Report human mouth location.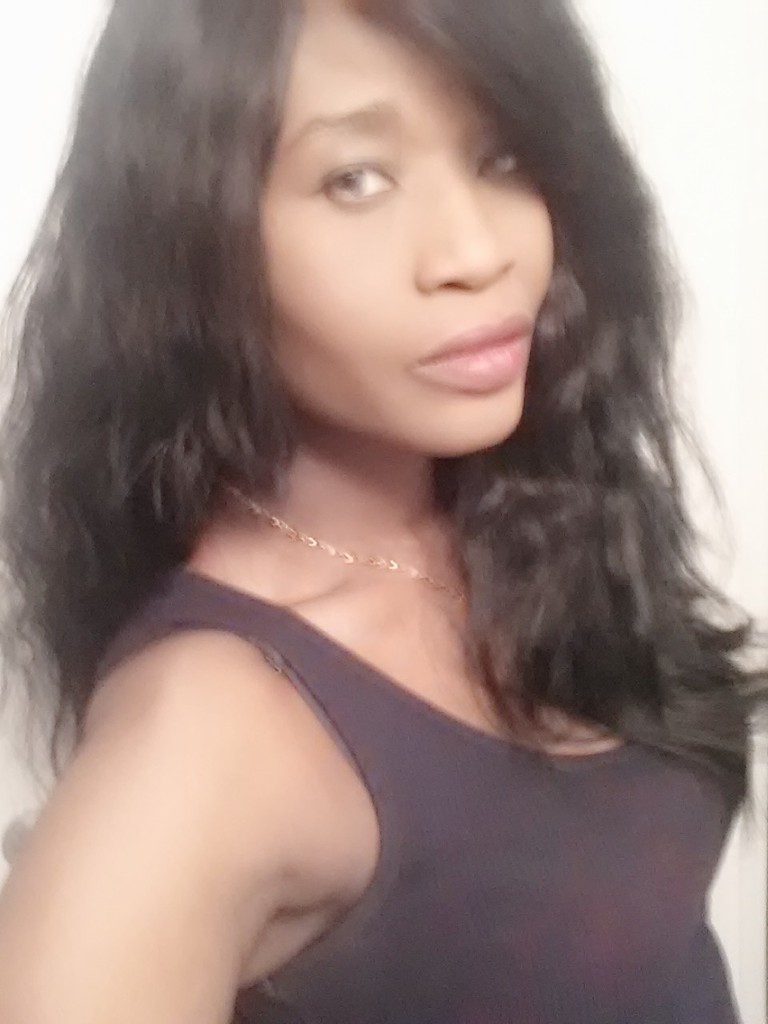
Report: 403 315 530 399.
